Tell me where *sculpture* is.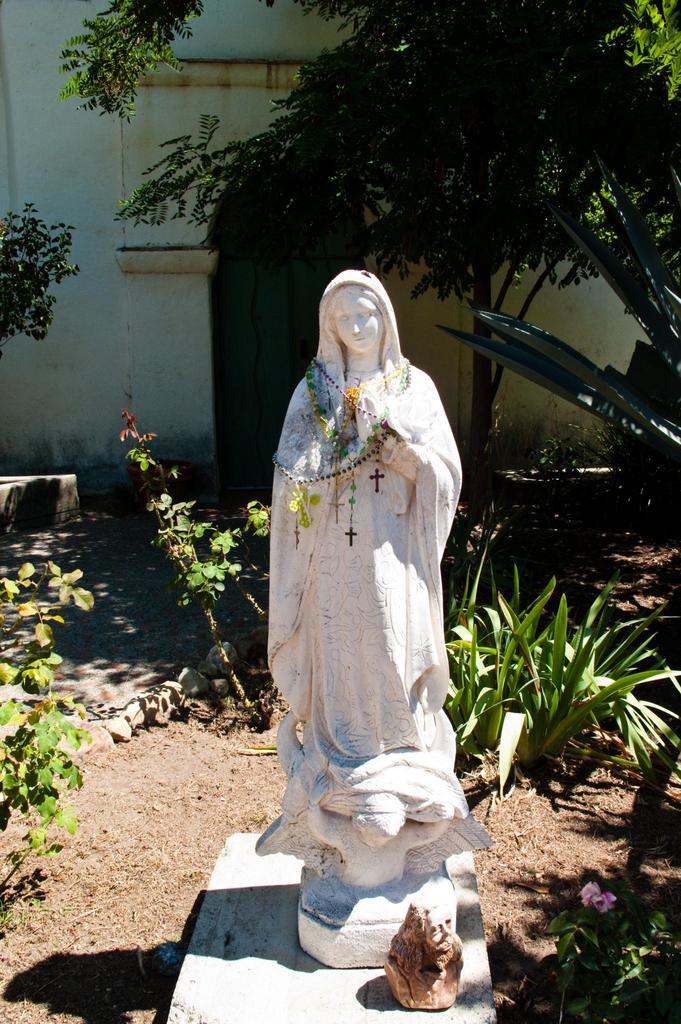
*sculpture* is at locate(254, 269, 482, 945).
